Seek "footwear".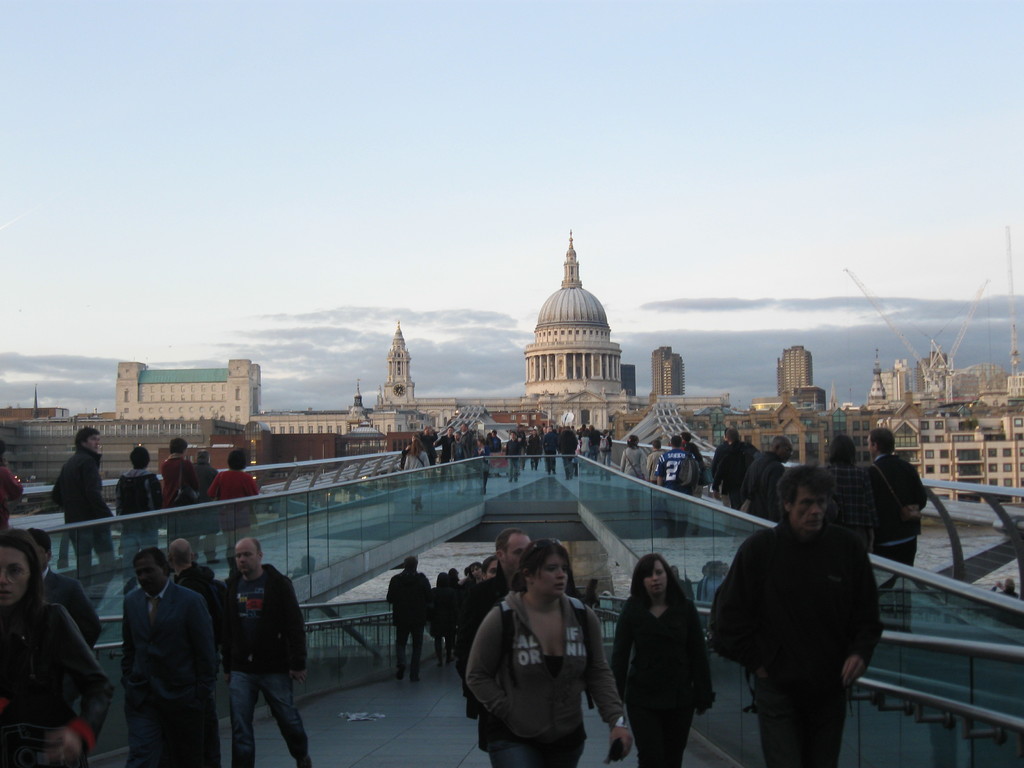
297/757/310/767.
